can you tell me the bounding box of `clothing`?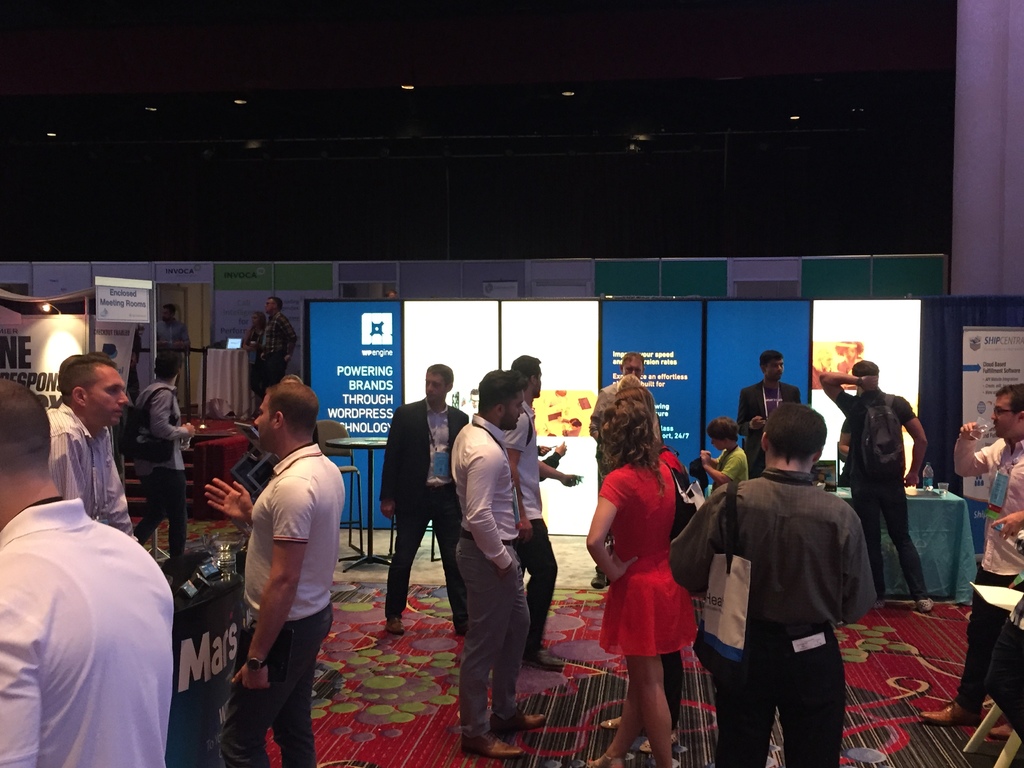
832,389,927,604.
